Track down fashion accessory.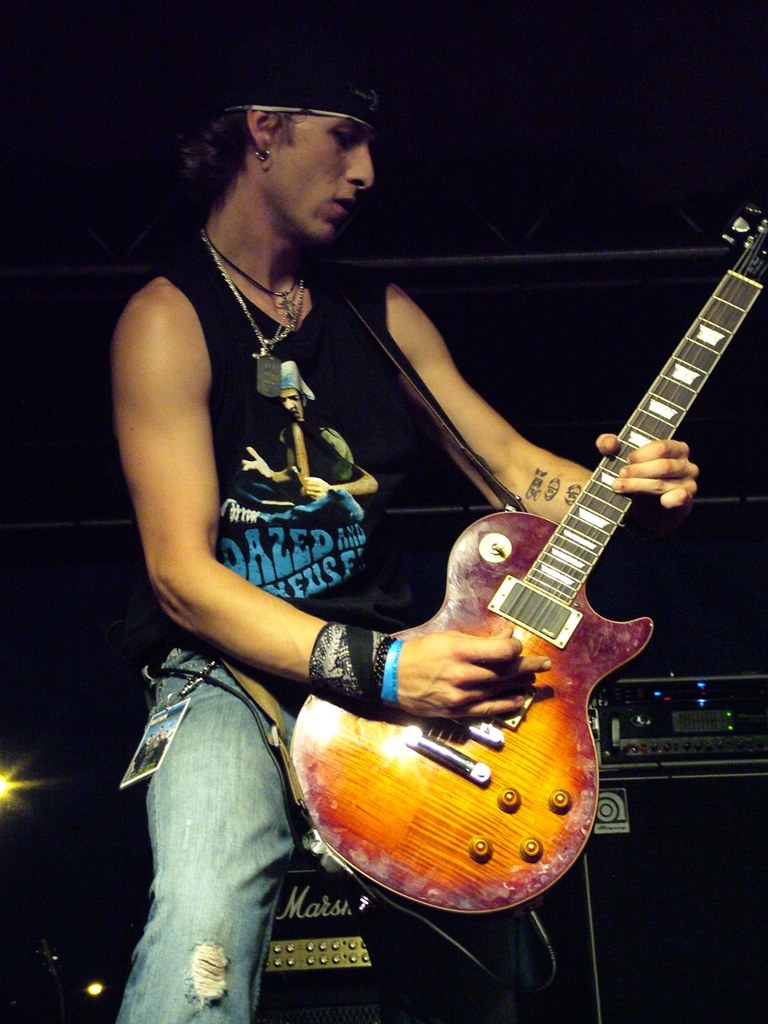
Tracked to [280, 362, 315, 403].
